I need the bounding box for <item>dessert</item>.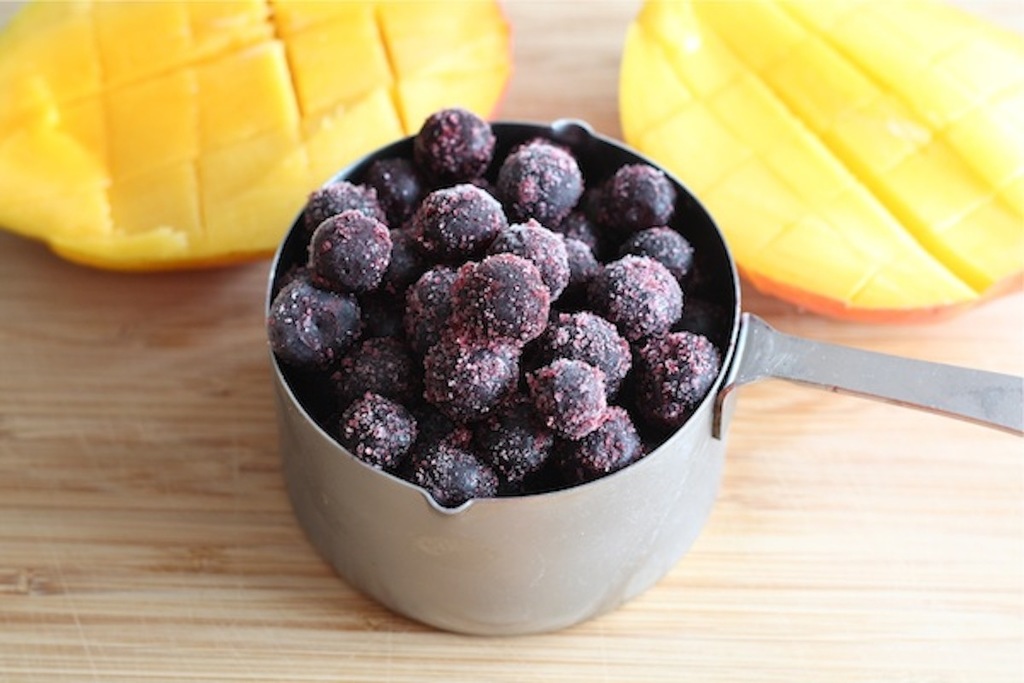
Here it is: Rect(601, 248, 675, 349).
